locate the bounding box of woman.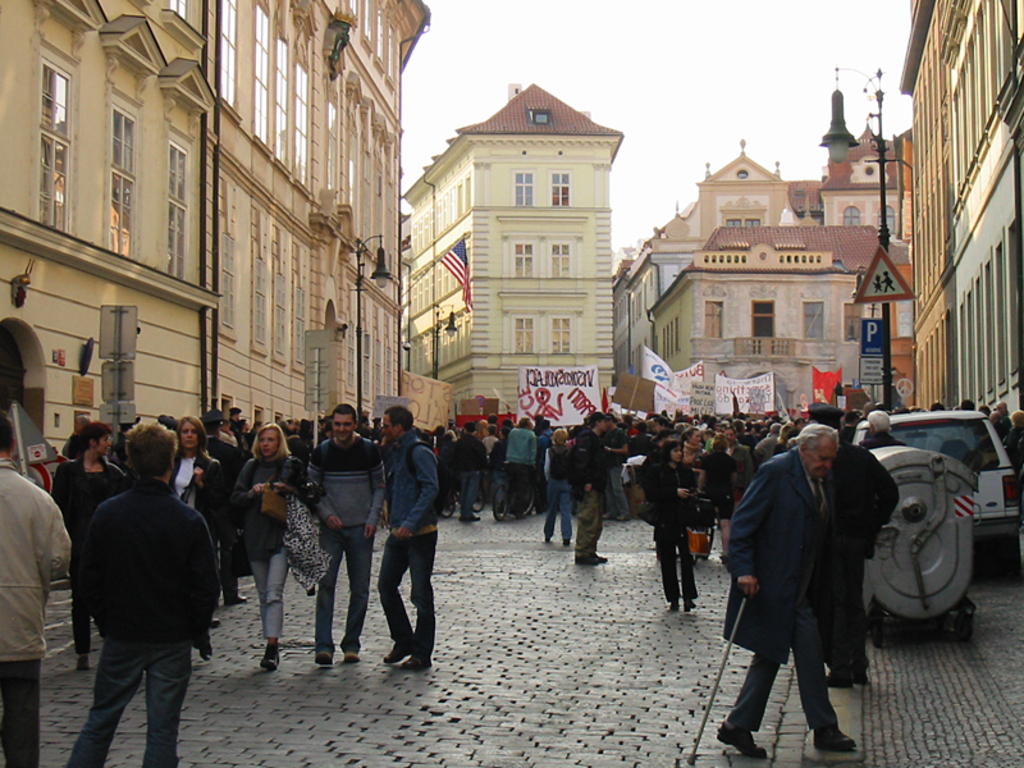
Bounding box: 646 439 700 618.
